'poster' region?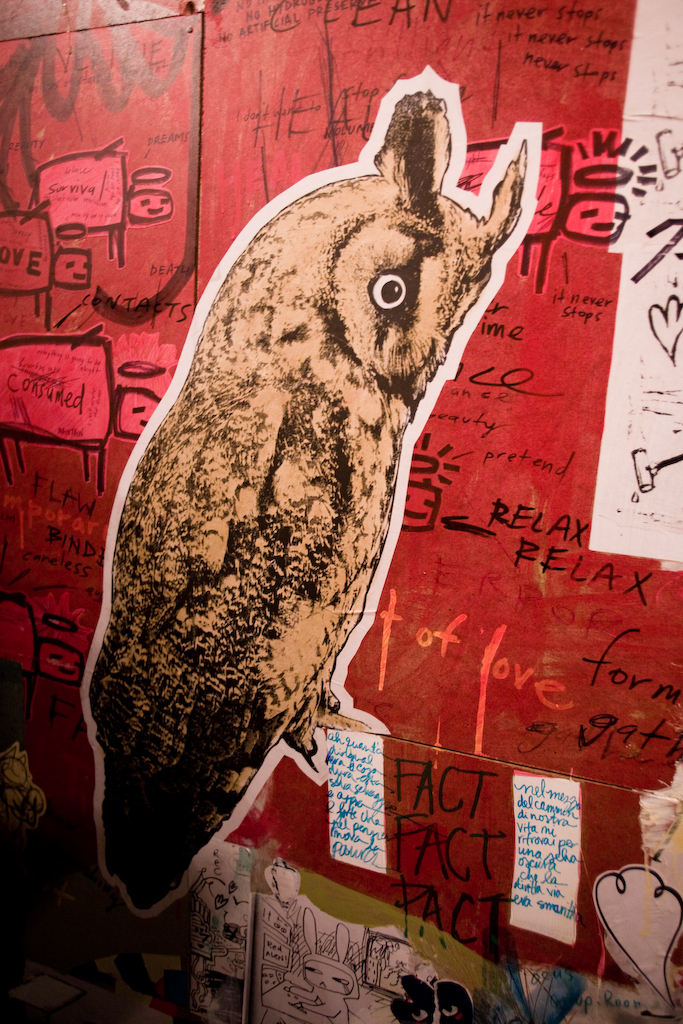
BBox(0, 0, 682, 1023)
